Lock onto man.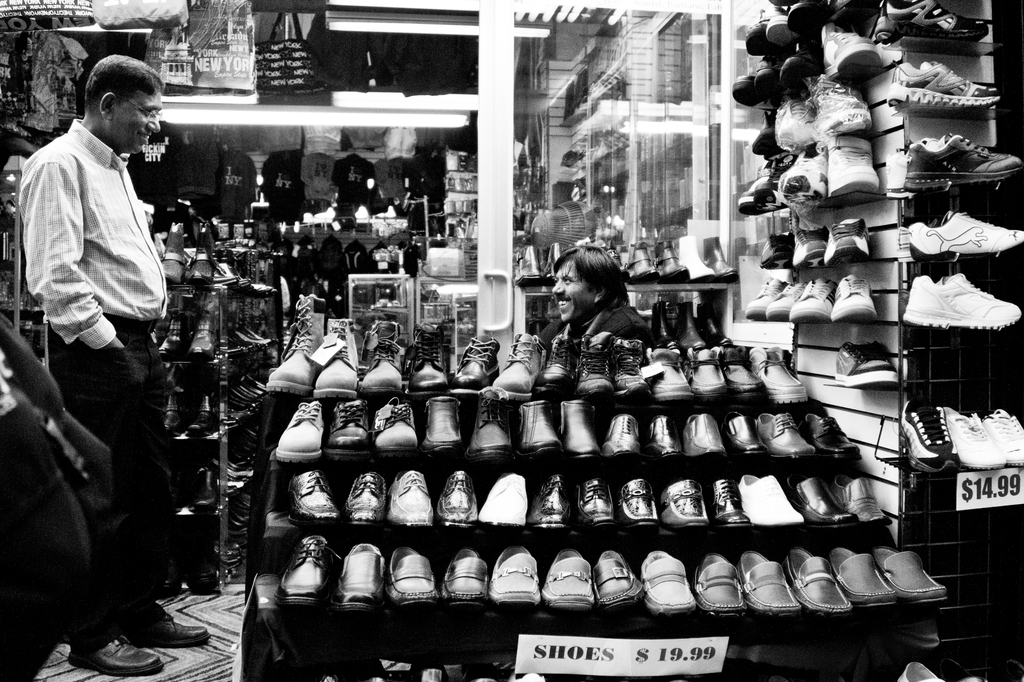
Locked: box=[534, 247, 644, 348].
